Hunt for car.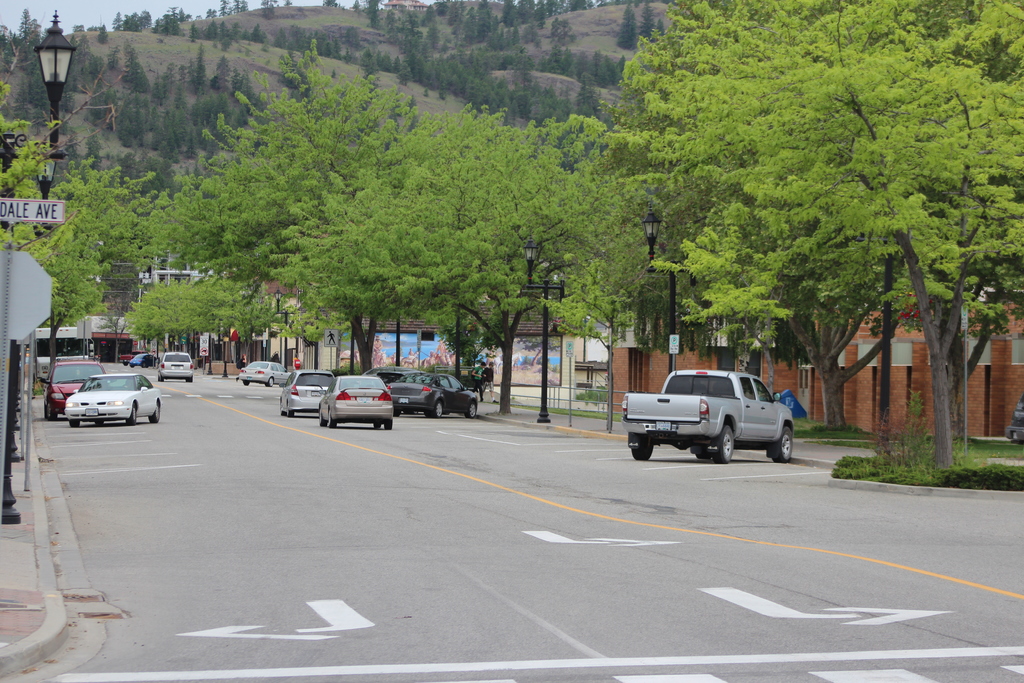
Hunted down at (36,357,110,421).
